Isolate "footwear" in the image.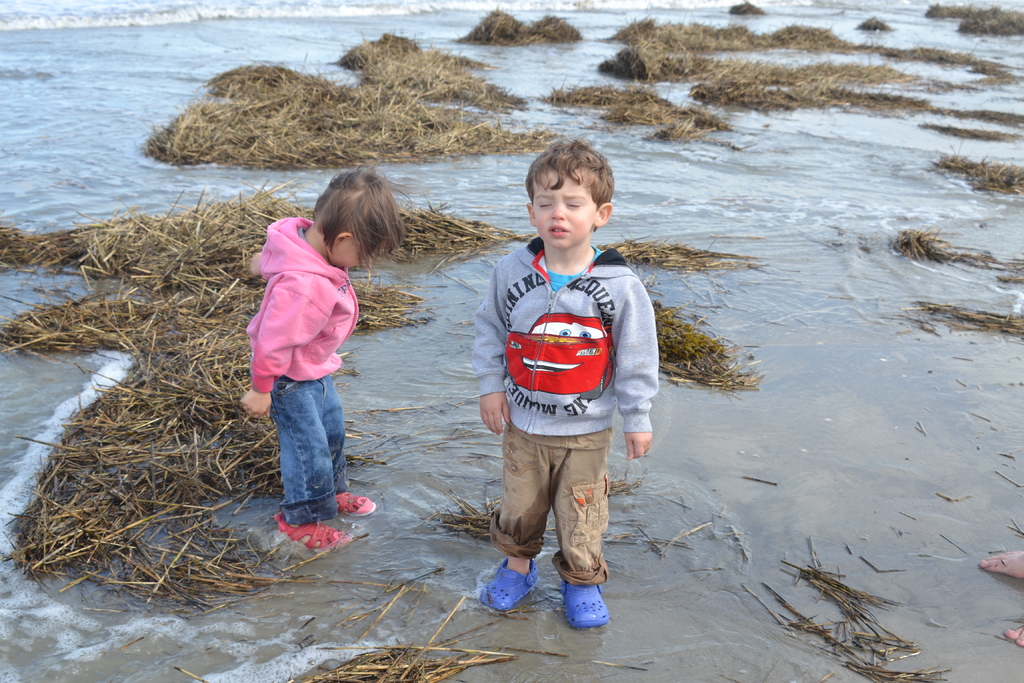
Isolated region: crop(274, 512, 351, 551).
